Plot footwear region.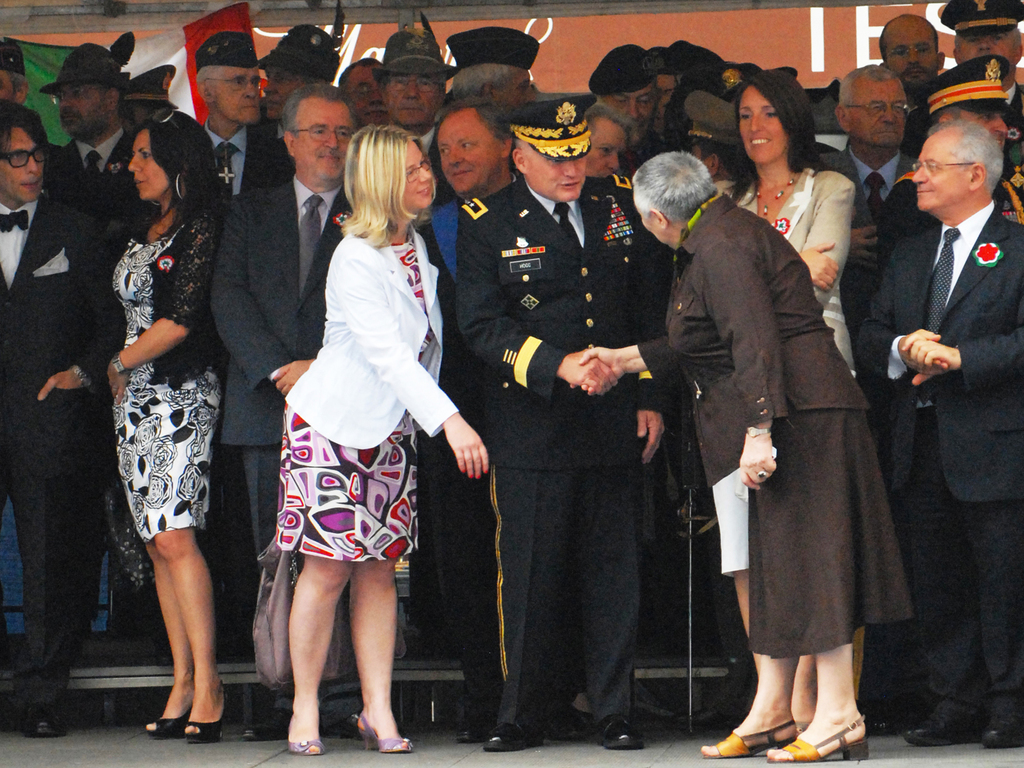
Plotted at BBox(354, 713, 411, 754).
